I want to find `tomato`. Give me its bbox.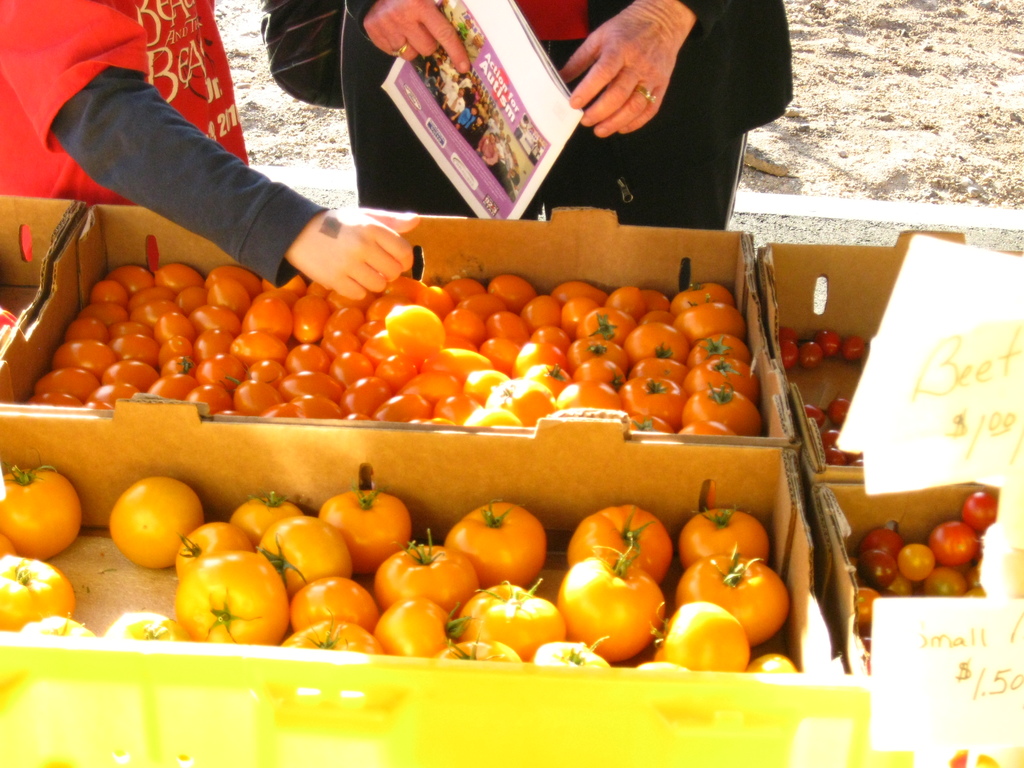
<region>819, 428, 842, 465</region>.
